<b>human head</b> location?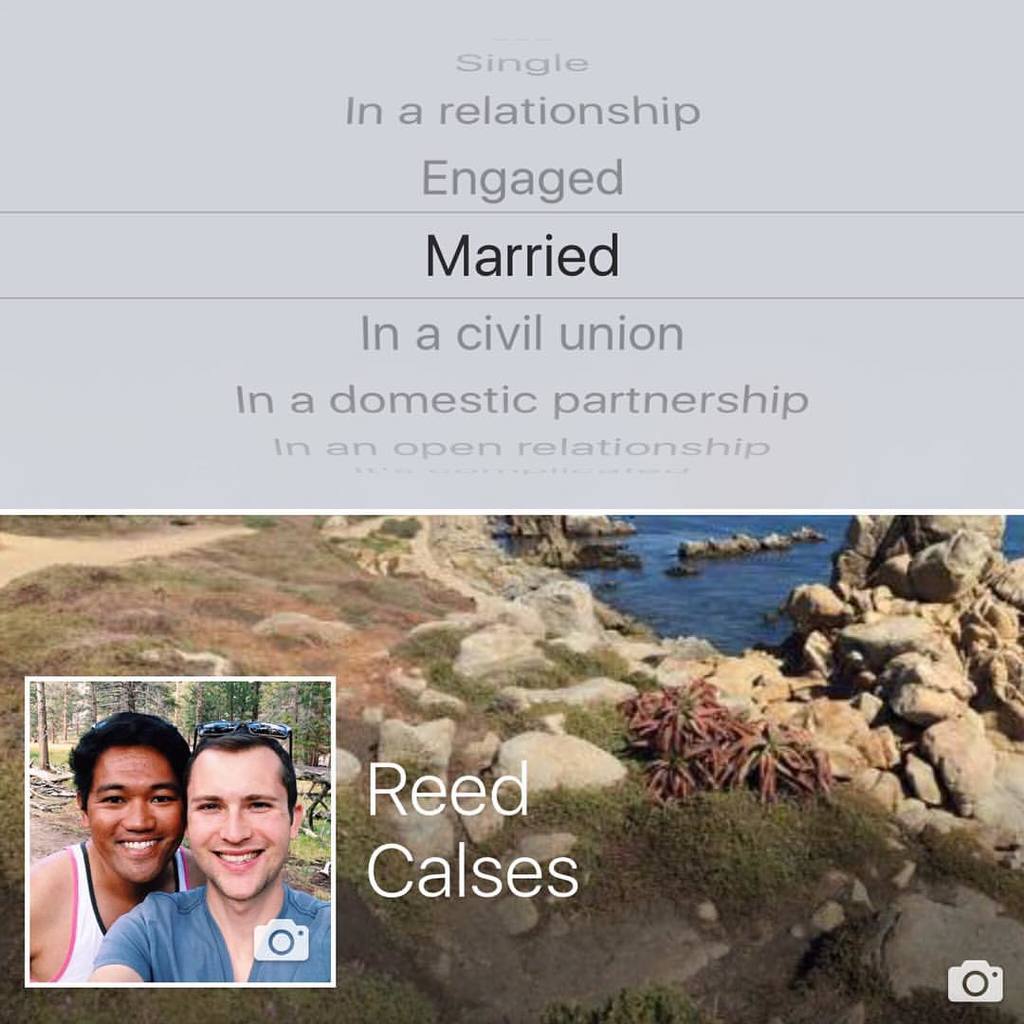
box=[166, 750, 289, 912]
